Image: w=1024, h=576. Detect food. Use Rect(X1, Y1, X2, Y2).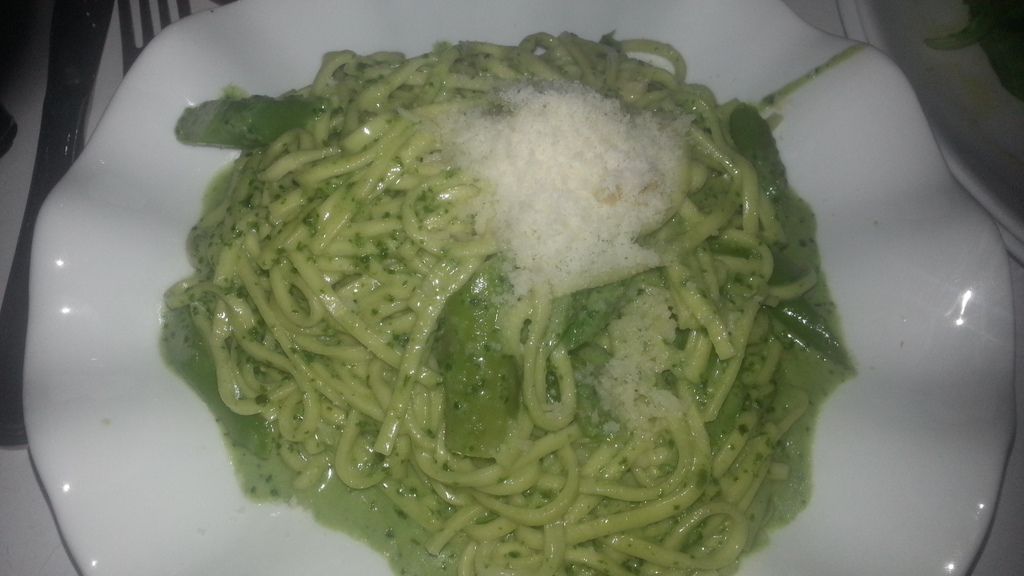
Rect(157, 33, 877, 572).
